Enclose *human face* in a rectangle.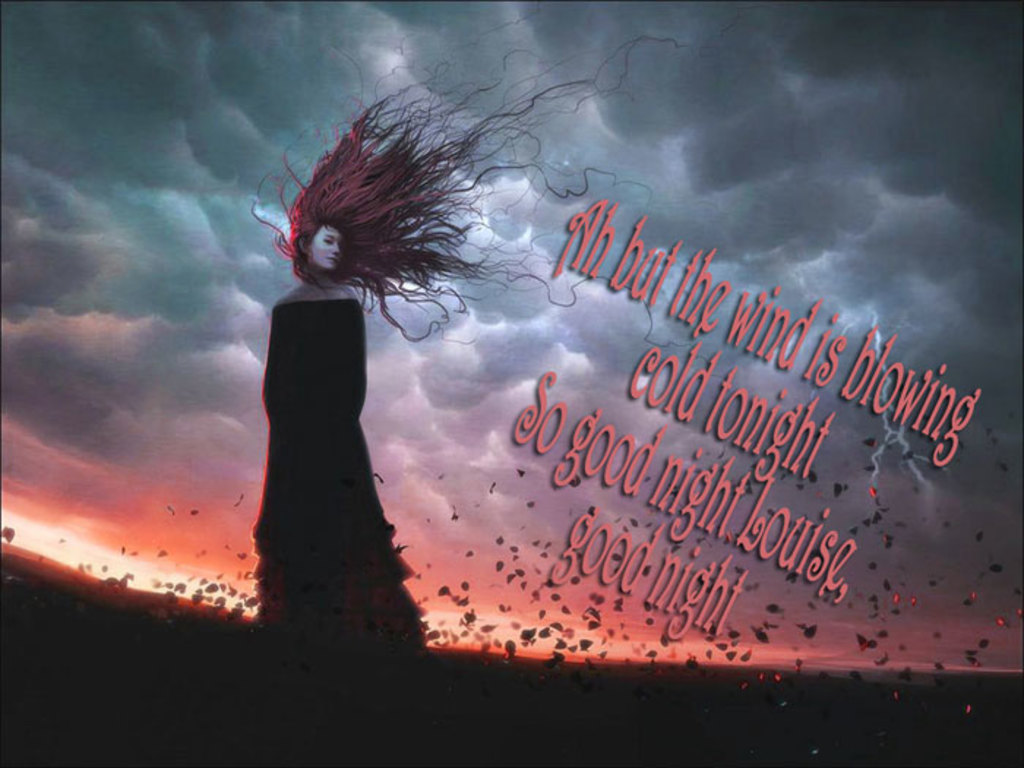
{"left": 310, "top": 227, "right": 342, "bottom": 274}.
